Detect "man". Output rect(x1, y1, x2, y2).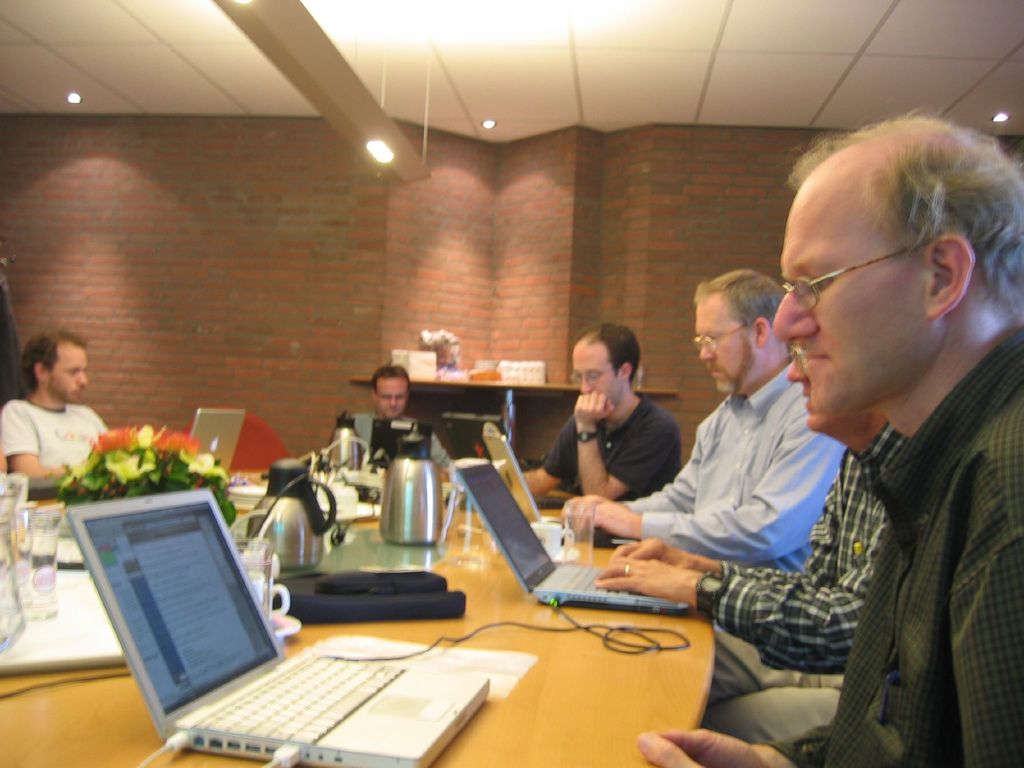
rect(349, 371, 450, 474).
